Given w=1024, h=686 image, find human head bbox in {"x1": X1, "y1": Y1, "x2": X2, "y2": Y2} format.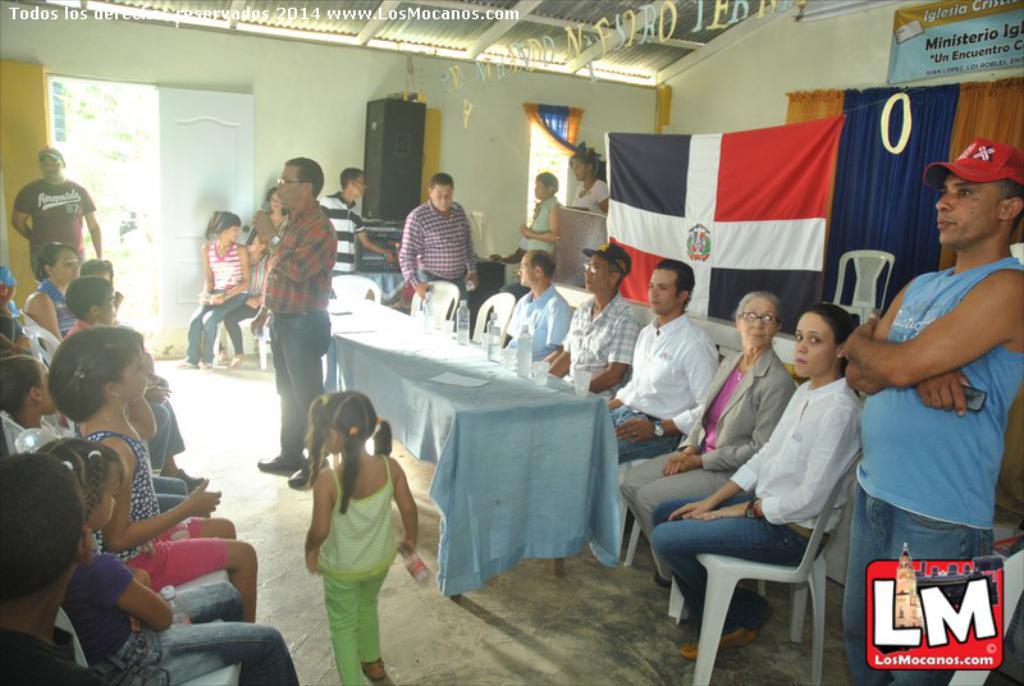
{"x1": 266, "y1": 189, "x2": 280, "y2": 211}.
